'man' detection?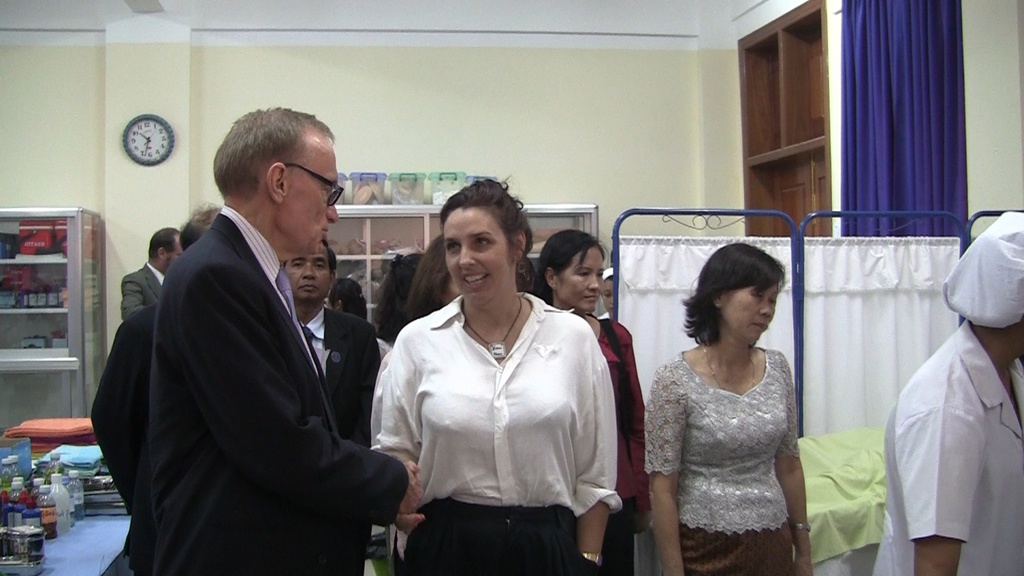
crop(106, 107, 397, 573)
